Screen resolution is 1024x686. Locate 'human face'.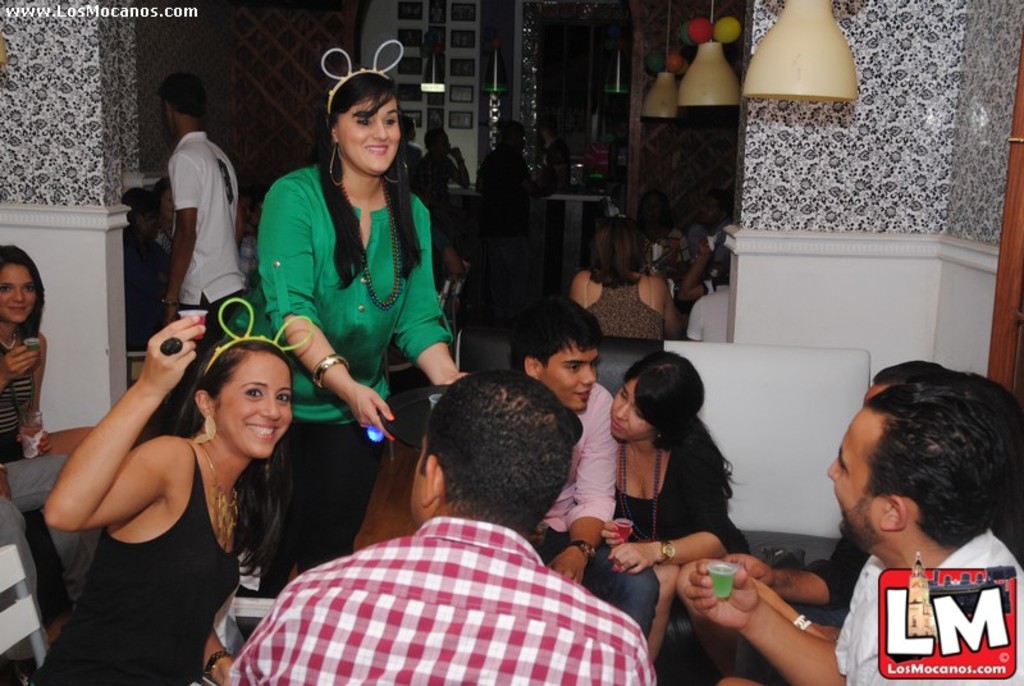
[left=137, top=209, right=159, bottom=239].
